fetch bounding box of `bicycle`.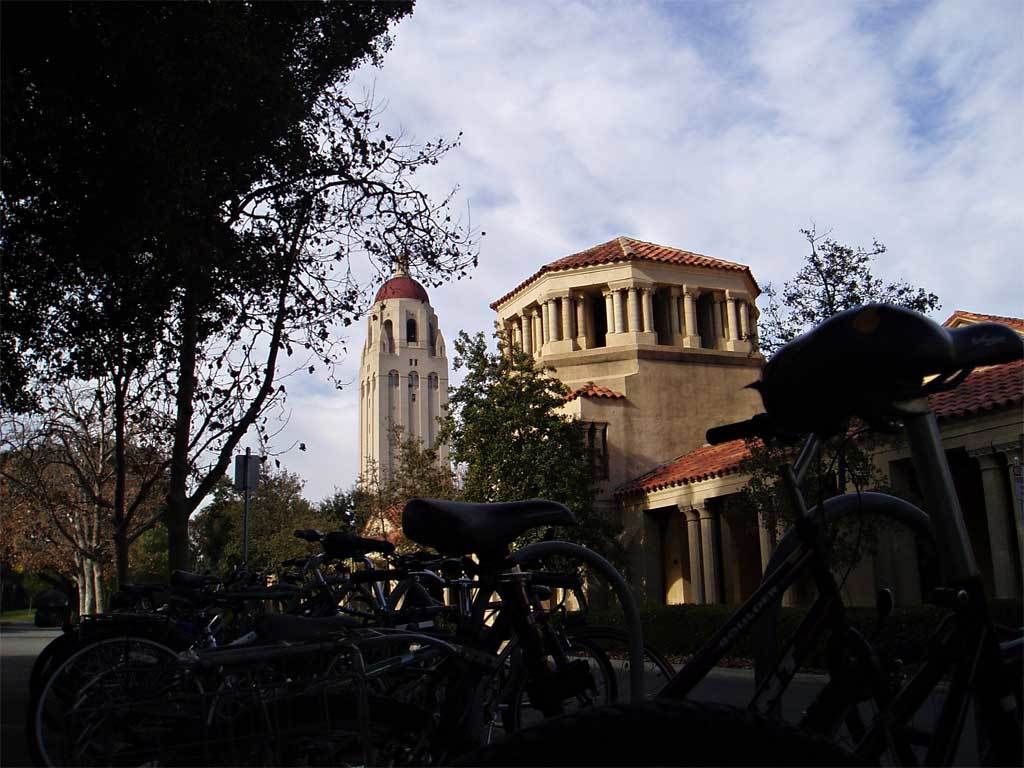
Bbox: left=15, top=562, right=409, bottom=767.
